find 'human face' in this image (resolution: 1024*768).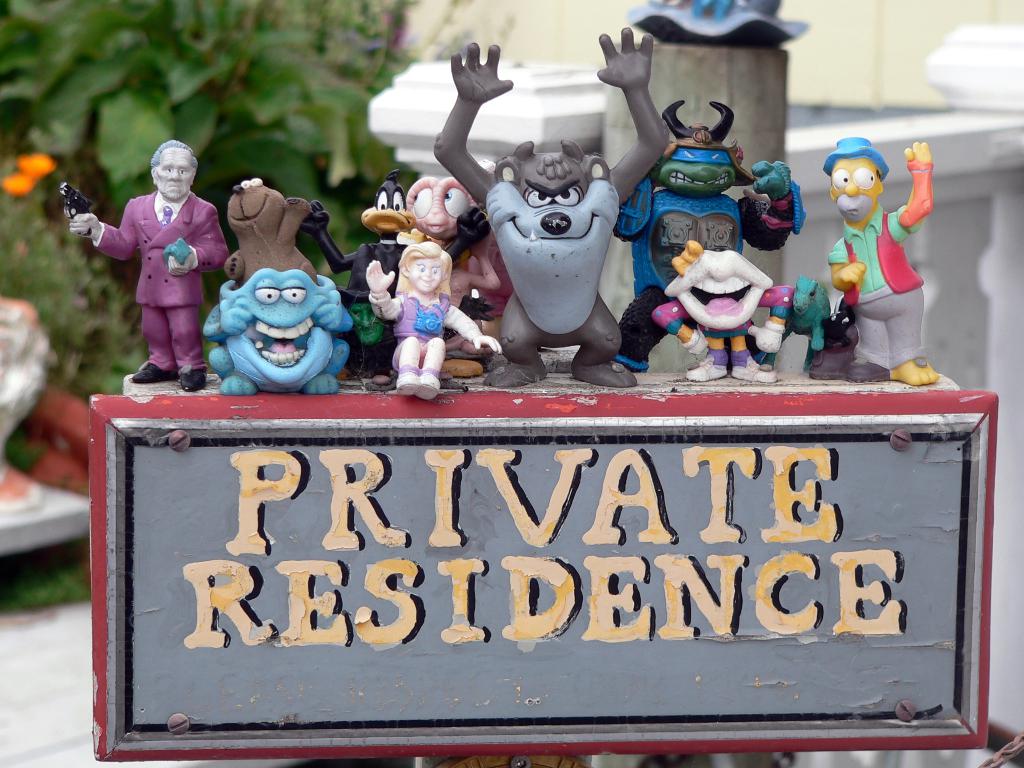
829,159,881,218.
